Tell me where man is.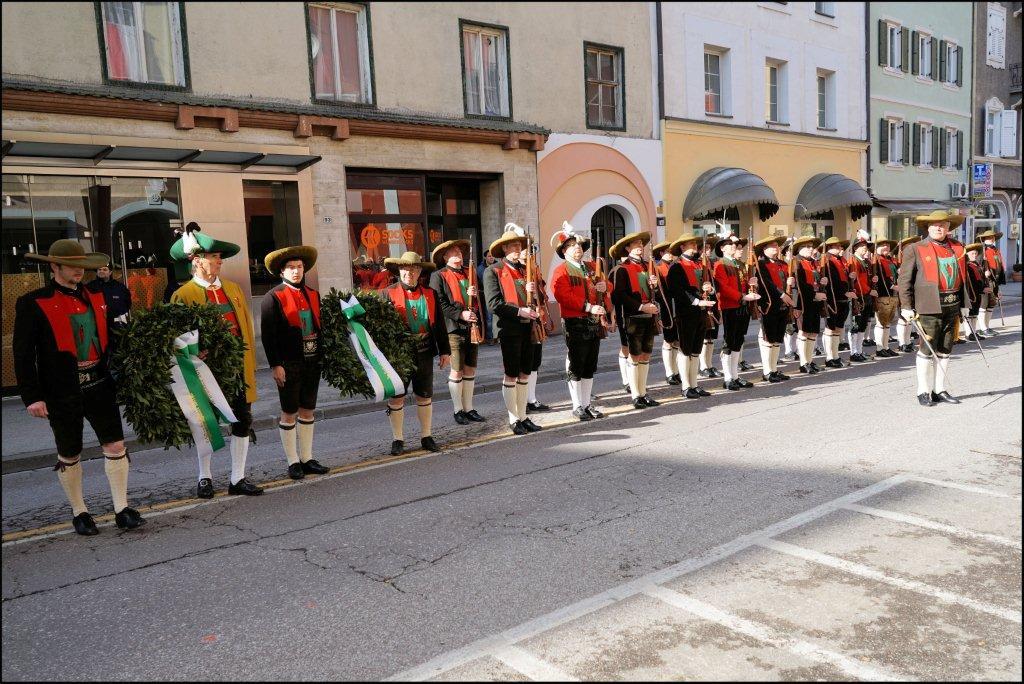
man is at x1=851, y1=231, x2=884, y2=358.
